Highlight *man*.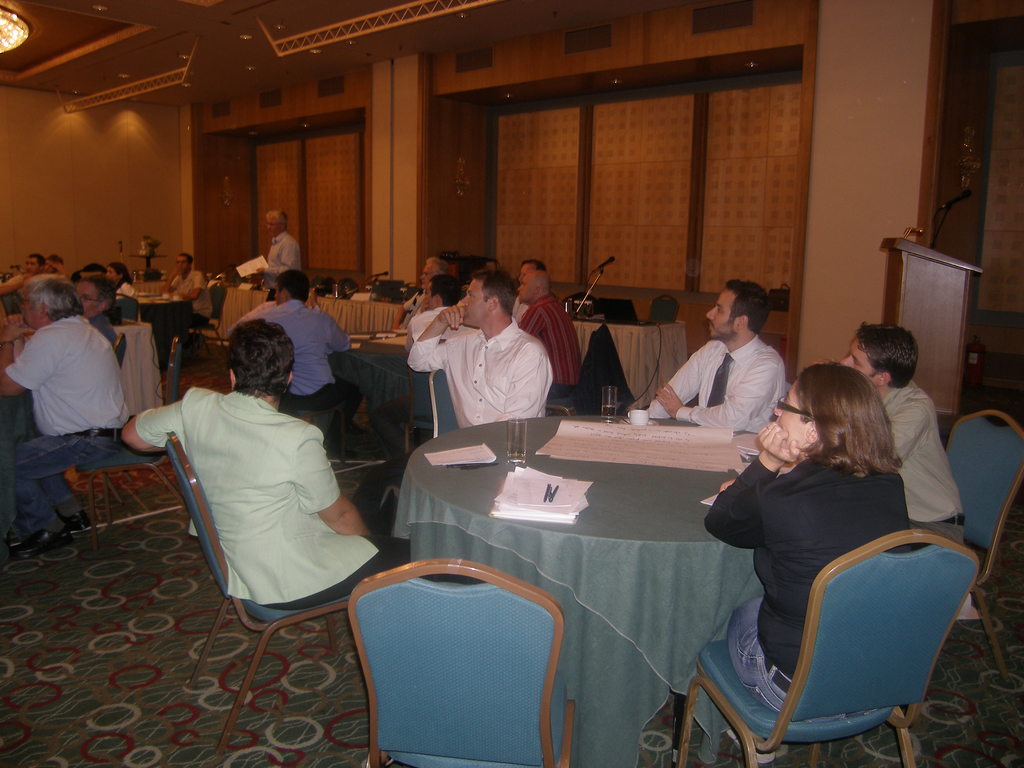
Highlighted region: bbox(0, 252, 46, 300).
